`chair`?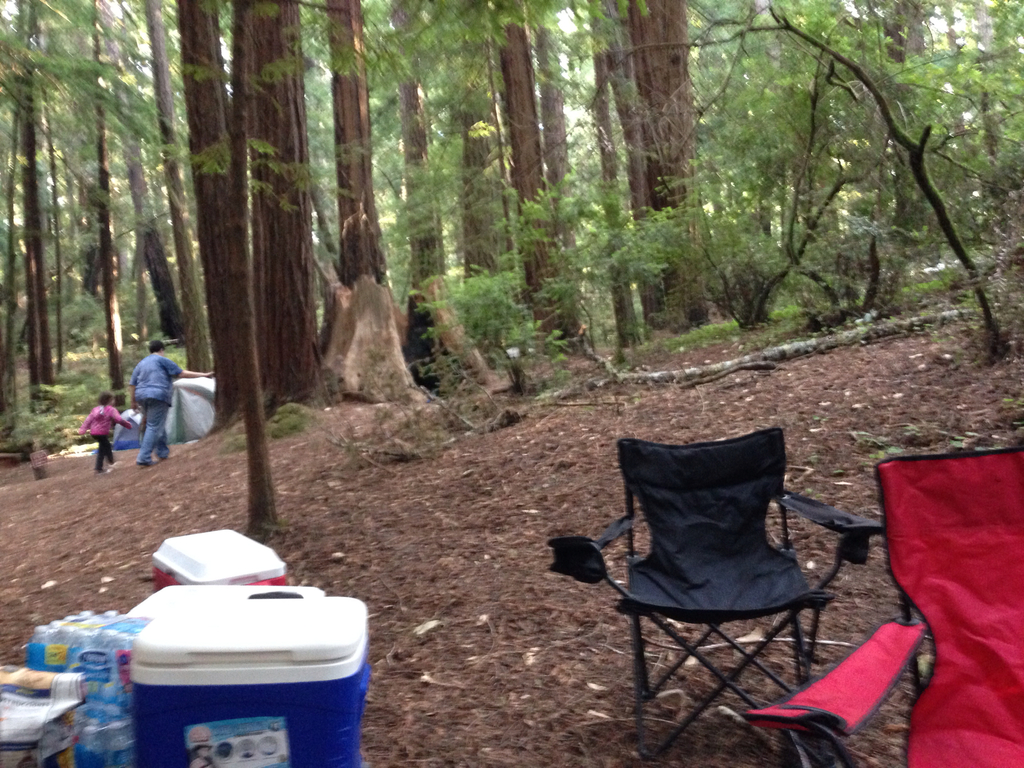
(x1=744, y1=452, x2=1023, y2=767)
